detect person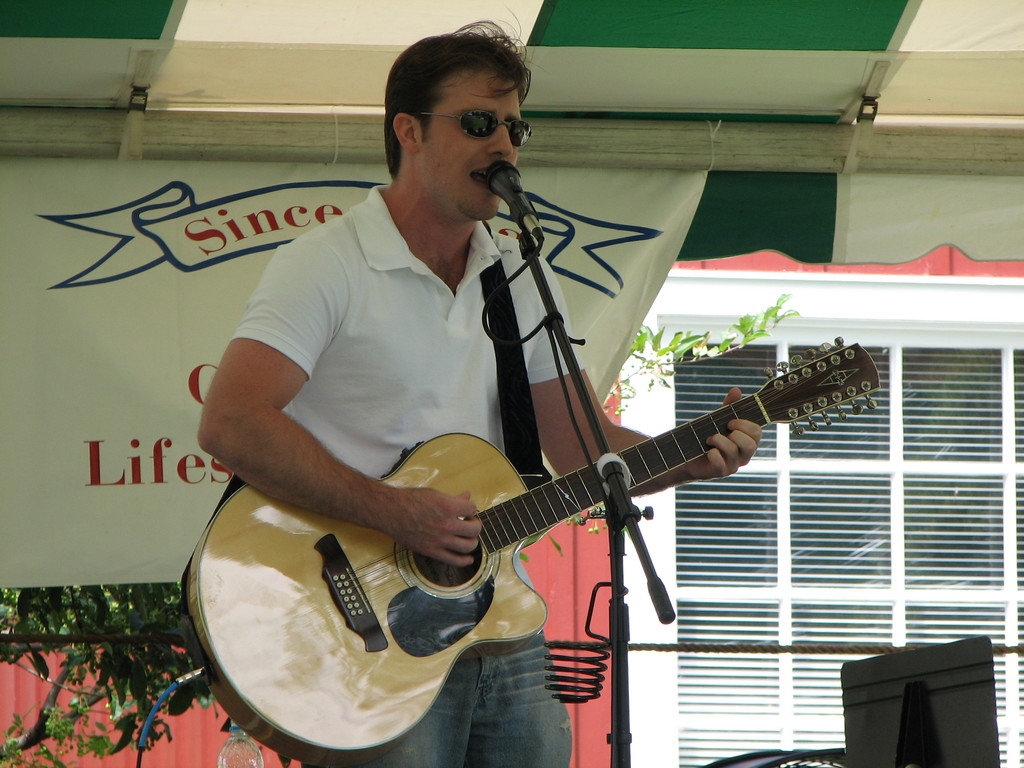
[left=192, top=17, right=760, bottom=767]
